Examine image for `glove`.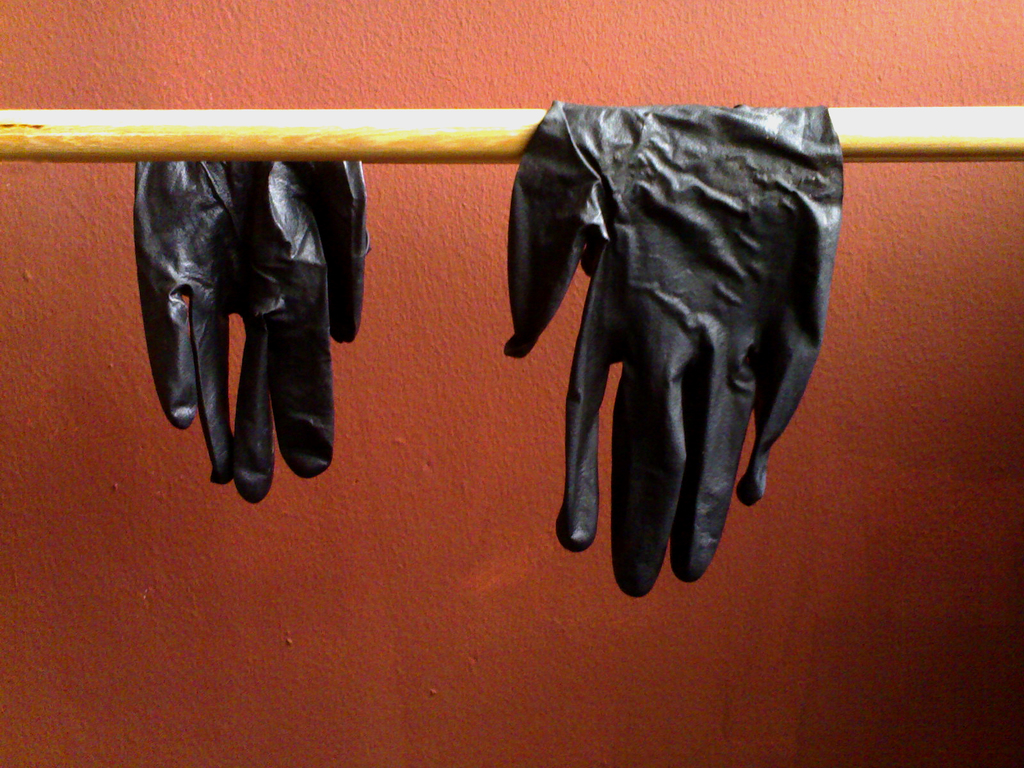
Examination result: box(131, 161, 373, 506).
